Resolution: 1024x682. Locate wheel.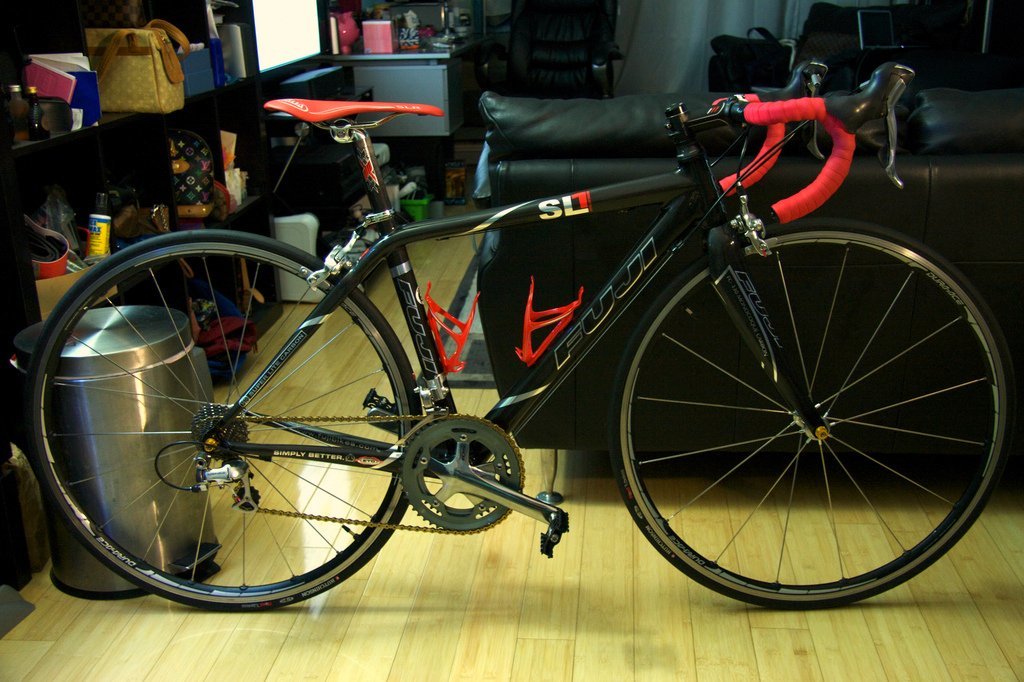
locate(613, 214, 980, 604).
